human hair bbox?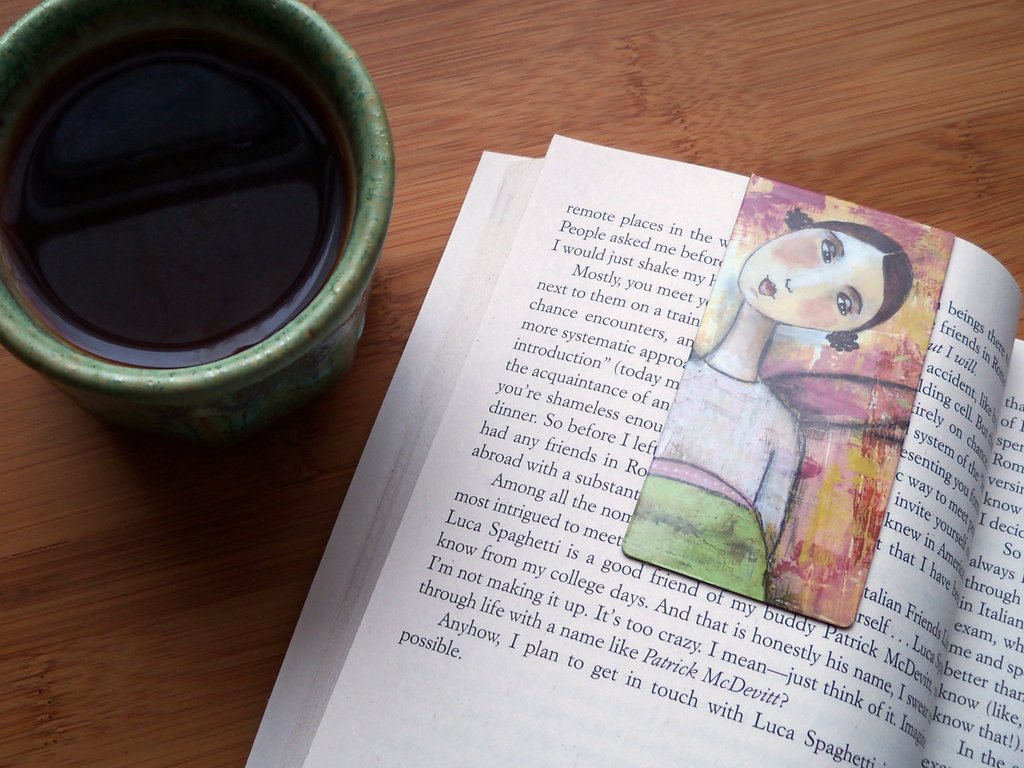
(left=785, top=204, right=917, bottom=353)
